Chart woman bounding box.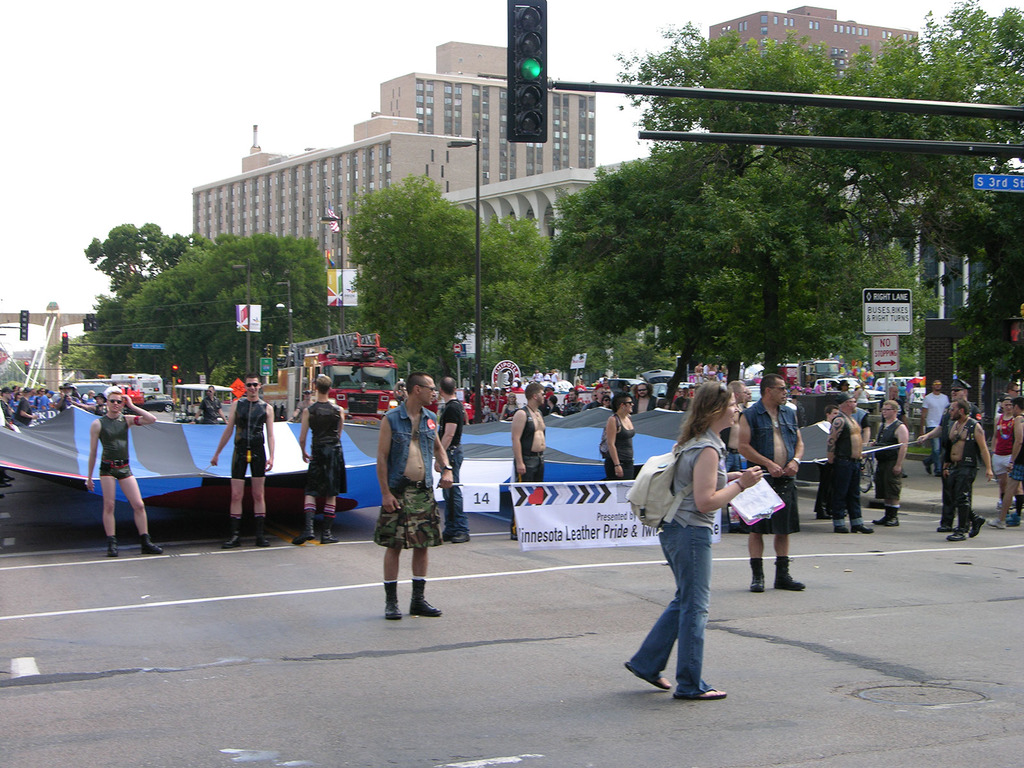
Charted: (10, 392, 21, 413).
